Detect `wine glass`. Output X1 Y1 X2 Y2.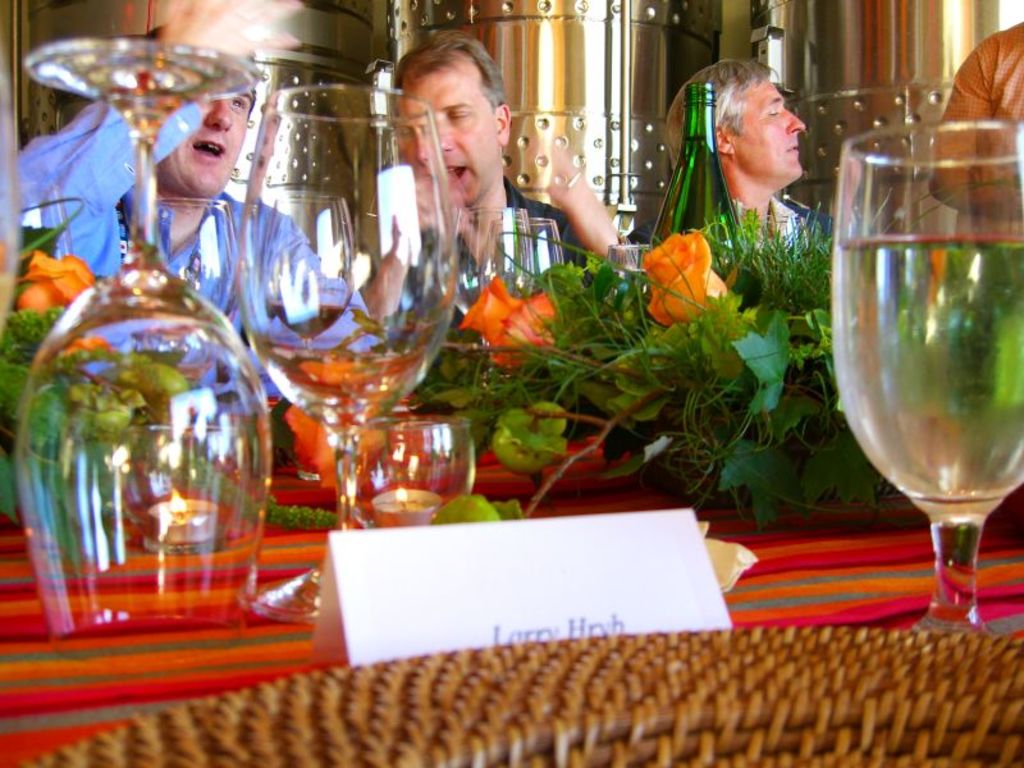
452 209 535 310.
